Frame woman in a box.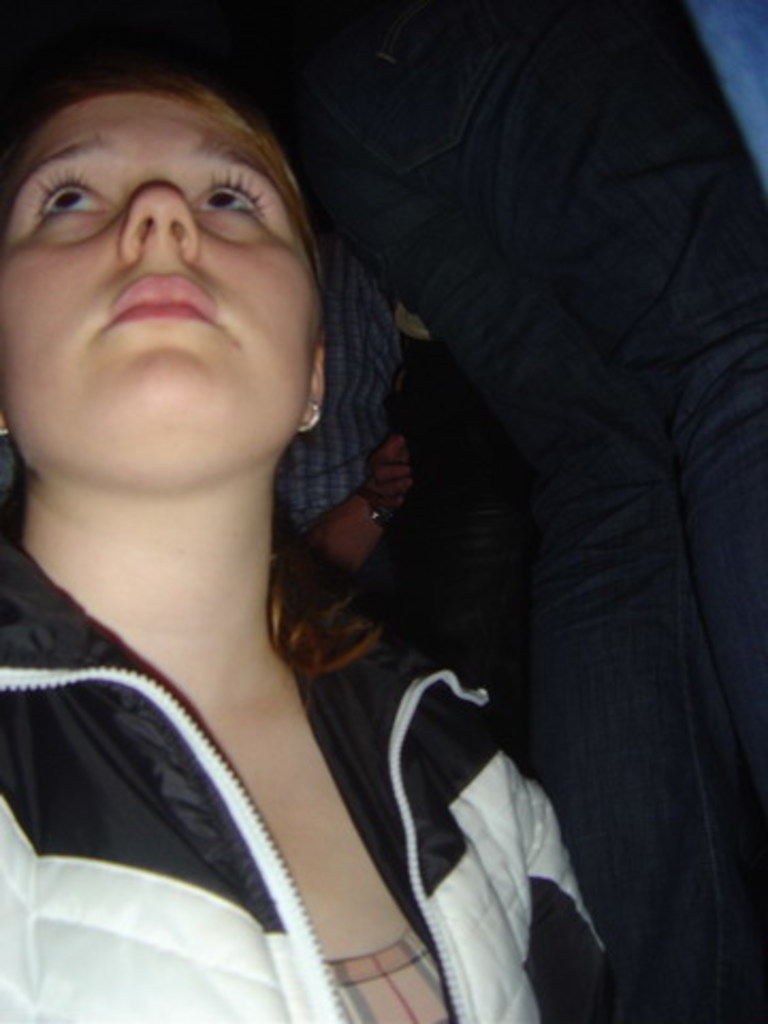
<bbox>0, 62, 612, 1022</bbox>.
